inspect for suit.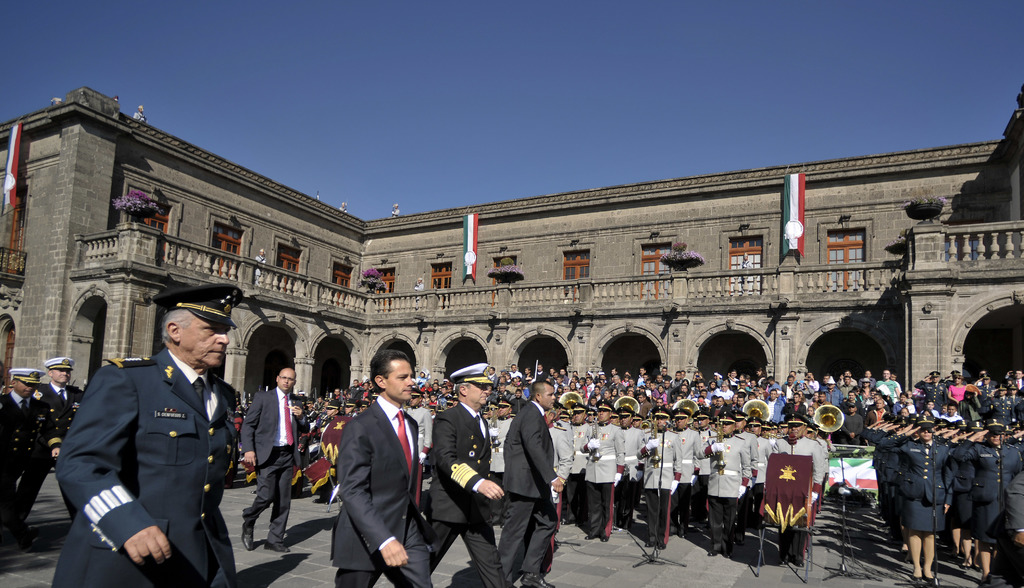
Inspection: l=755, t=432, r=772, b=514.
